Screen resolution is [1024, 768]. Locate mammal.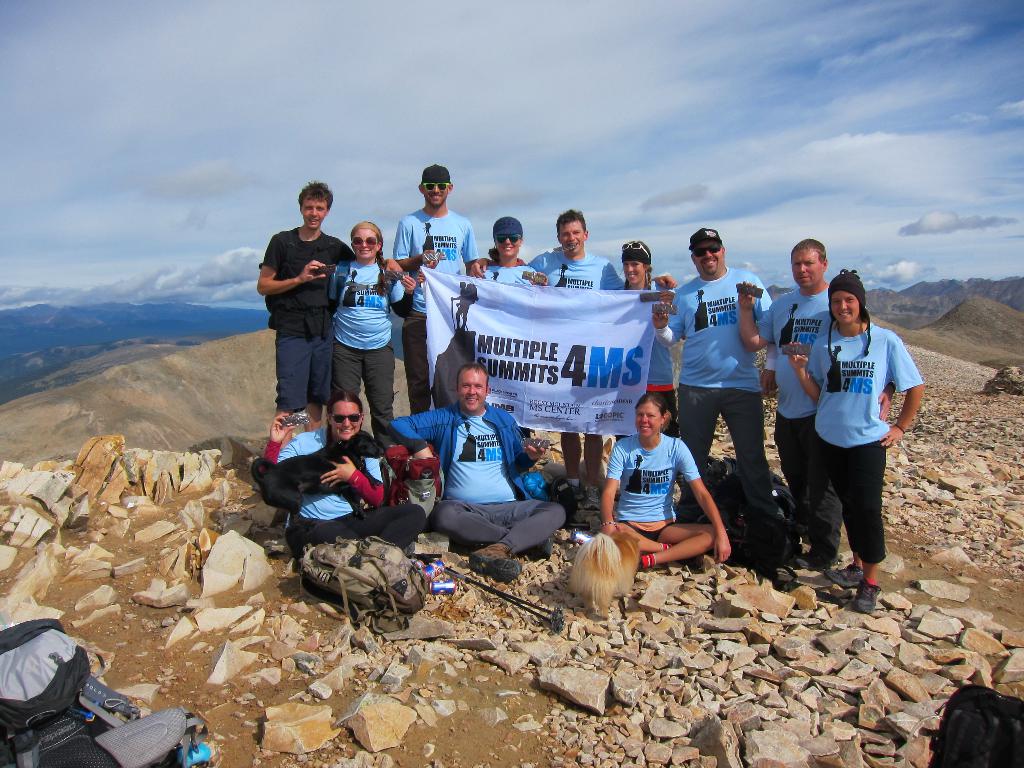
box=[735, 236, 833, 573].
